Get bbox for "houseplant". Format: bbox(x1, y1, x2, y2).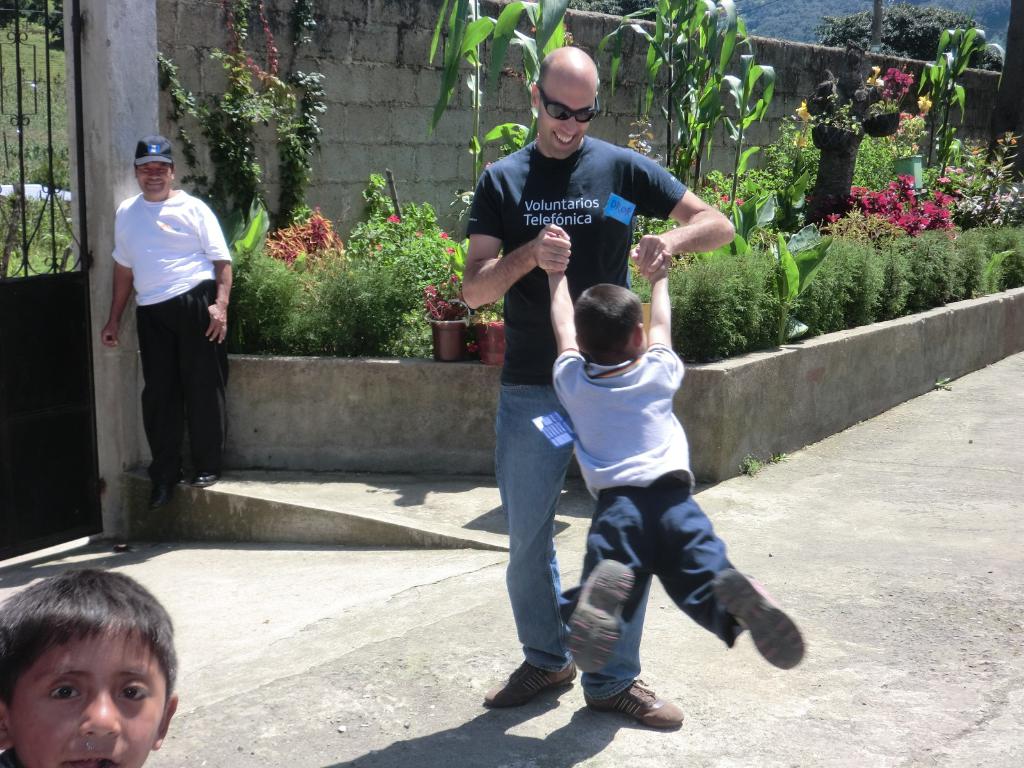
bbox(431, 283, 467, 362).
